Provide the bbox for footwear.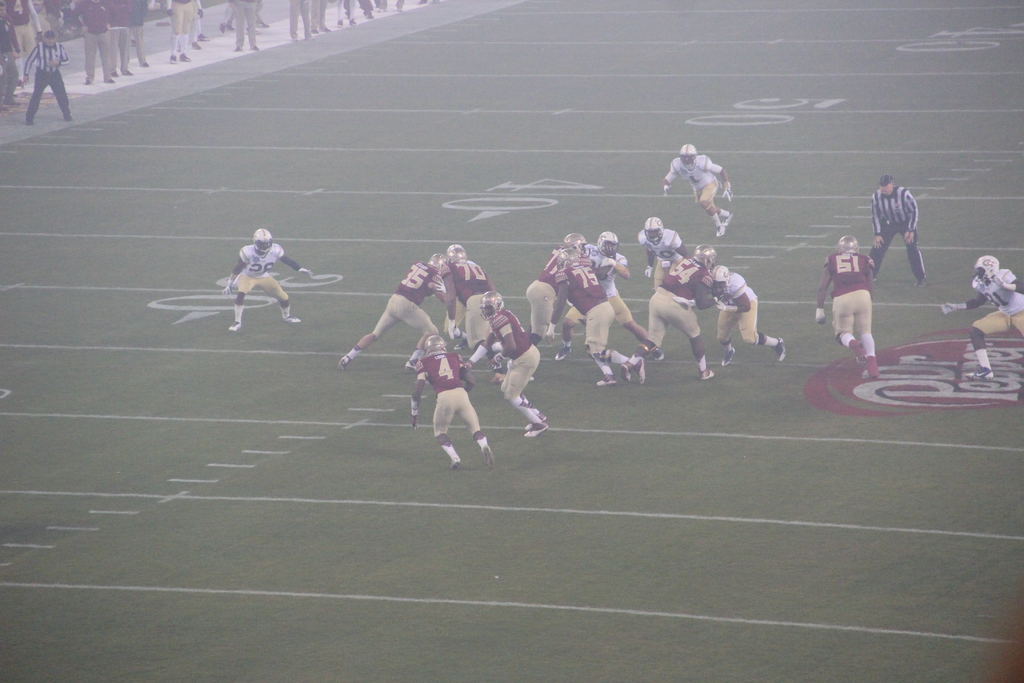
[113, 69, 117, 78].
